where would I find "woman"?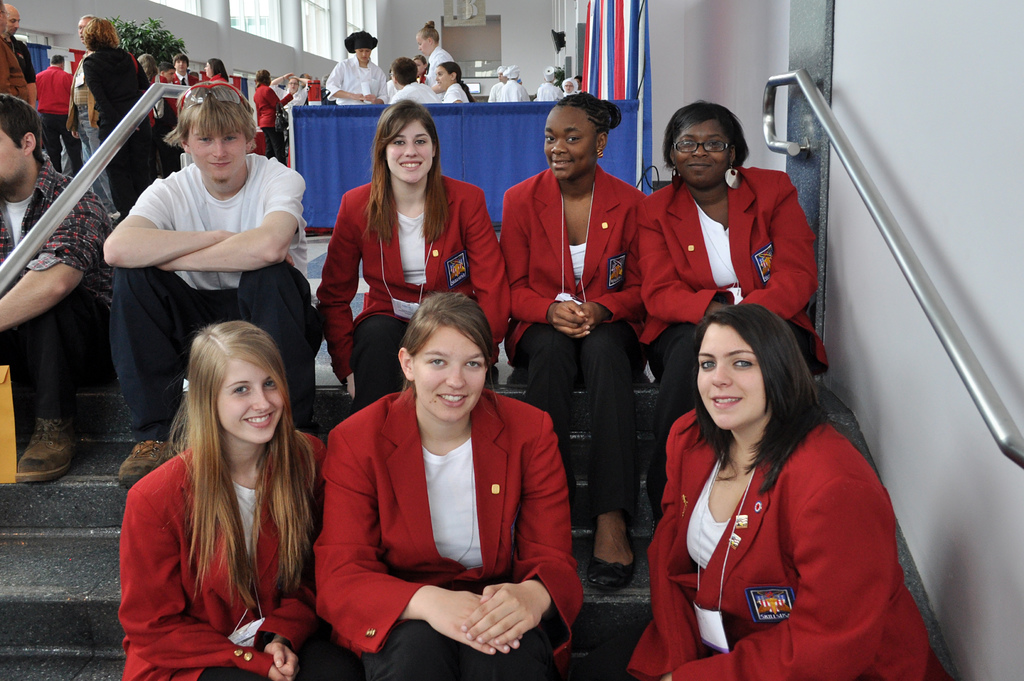
At rect(310, 291, 584, 680).
